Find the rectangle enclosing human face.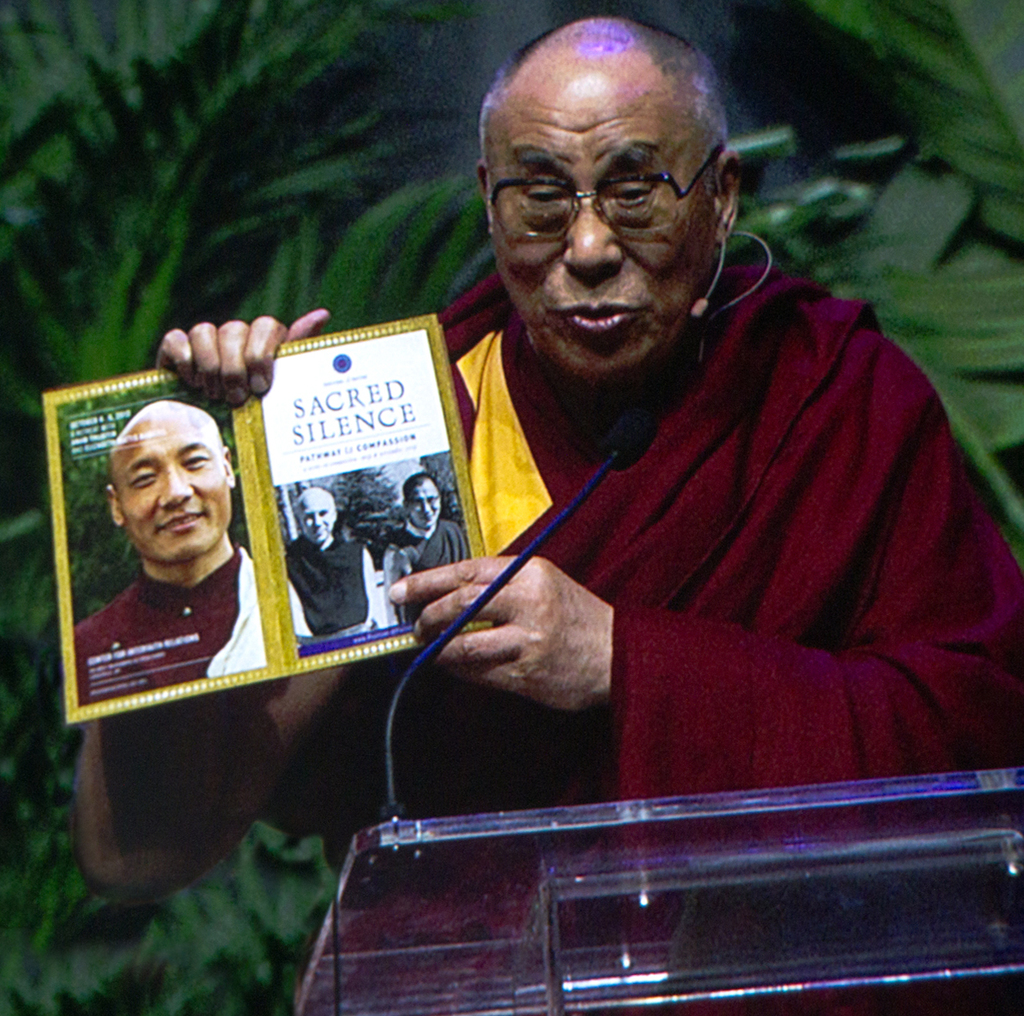
bbox=(116, 426, 228, 561).
